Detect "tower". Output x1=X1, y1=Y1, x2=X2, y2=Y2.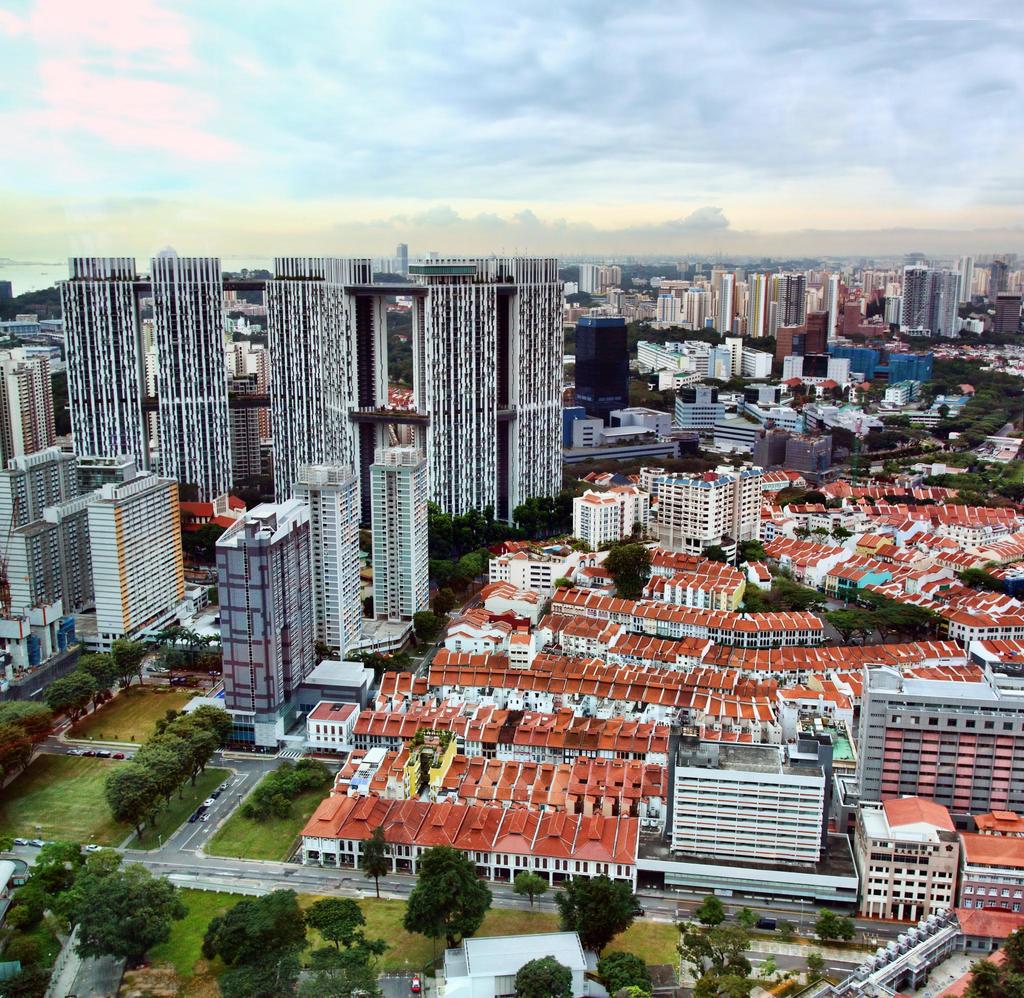
x1=370, y1=446, x2=431, y2=611.
